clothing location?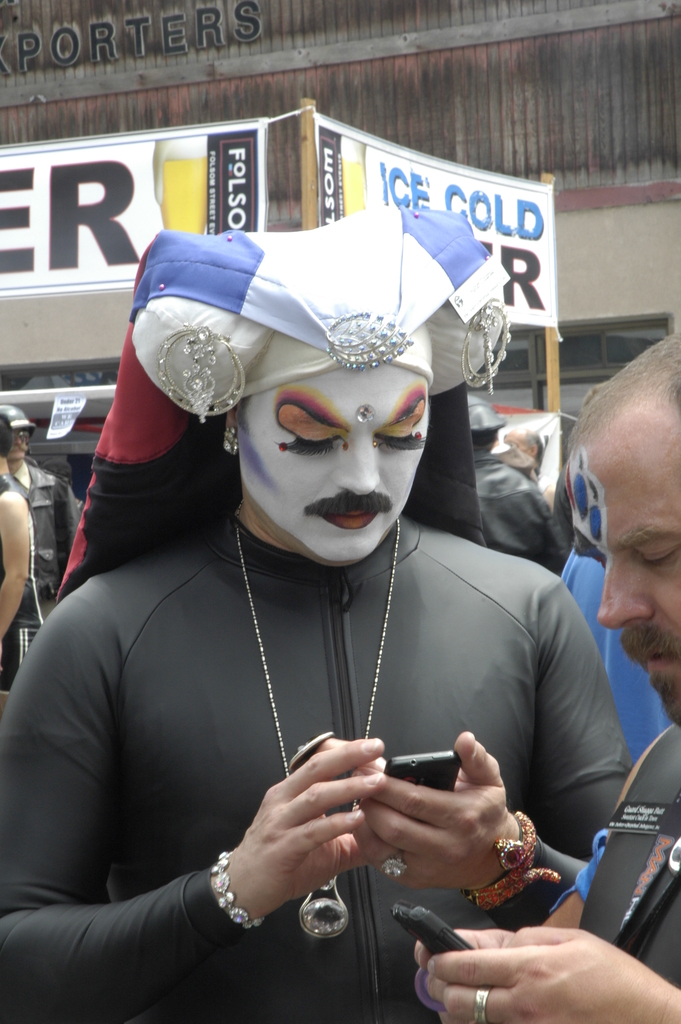
bbox=(7, 464, 84, 585)
